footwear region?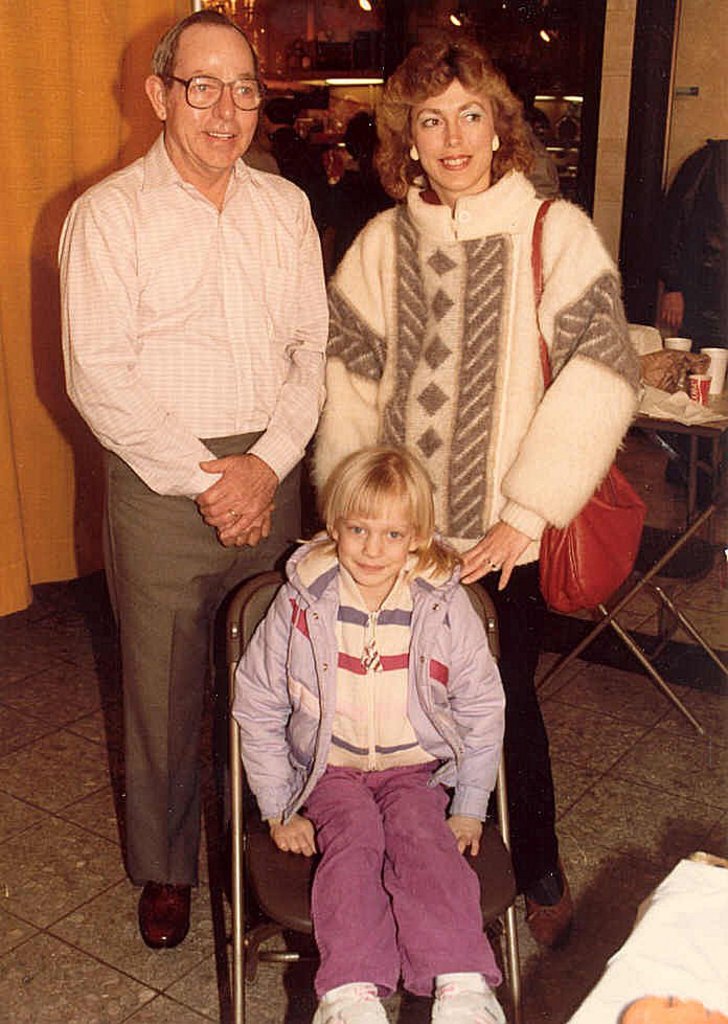
(523,886,578,962)
